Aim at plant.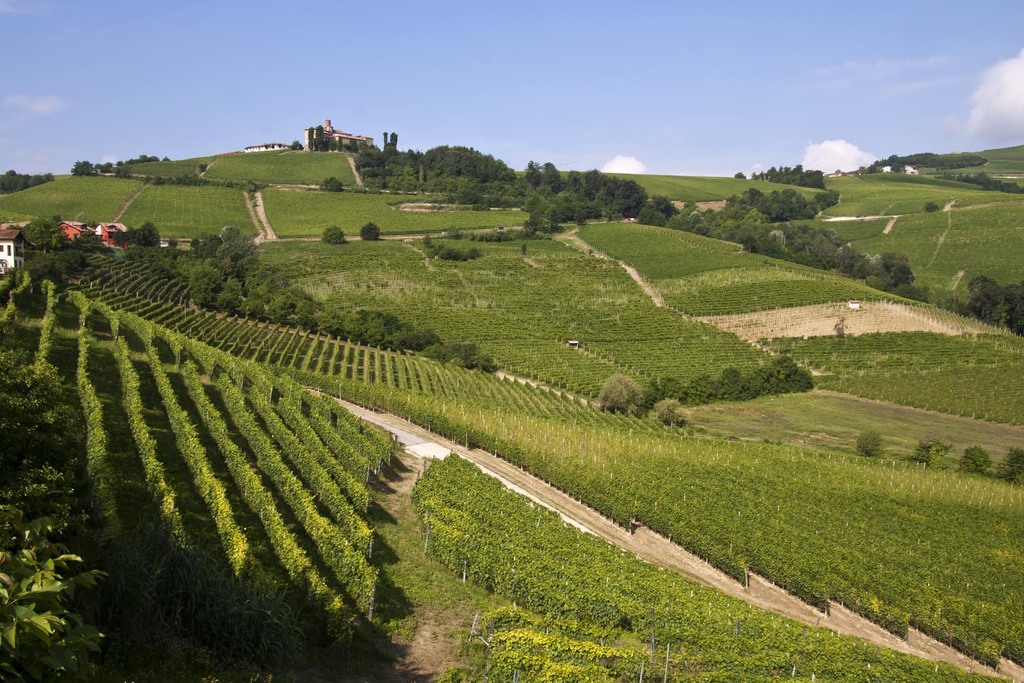
Aimed at (437, 243, 477, 262).
